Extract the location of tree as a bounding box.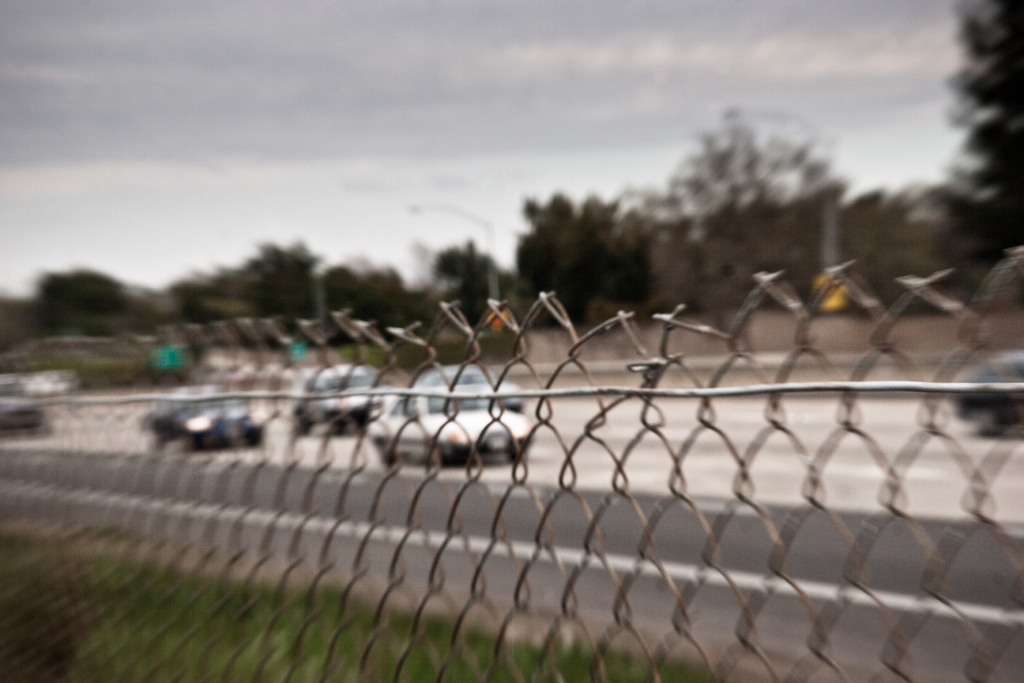
bbox=(220, 233, 318, 330).
